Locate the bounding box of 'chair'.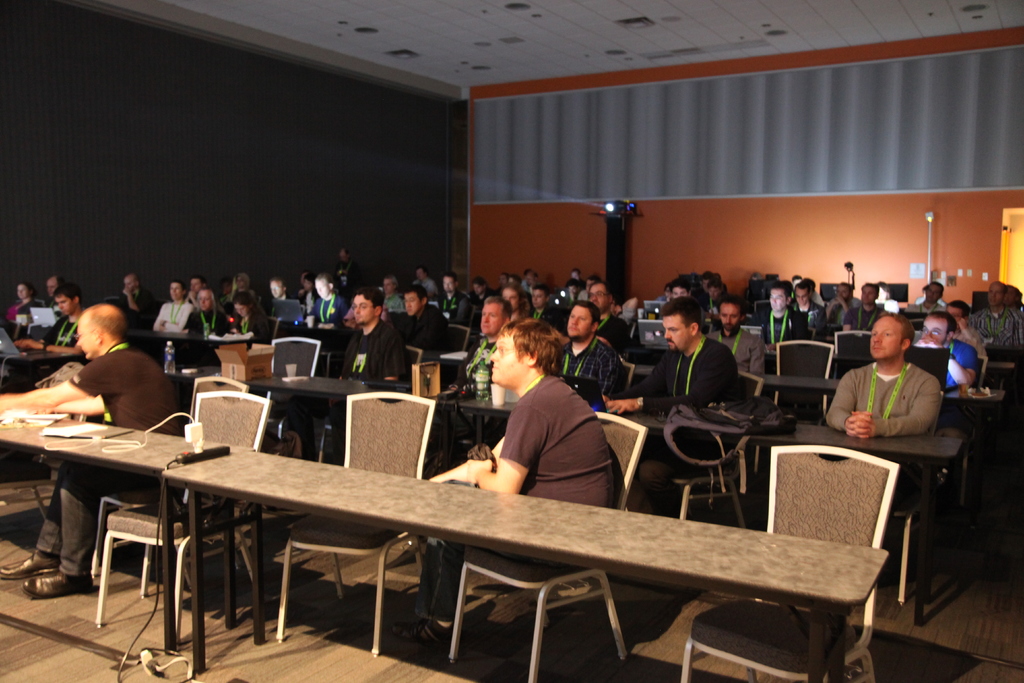
Bounding box: Rect(442, 330, 477, 373).
